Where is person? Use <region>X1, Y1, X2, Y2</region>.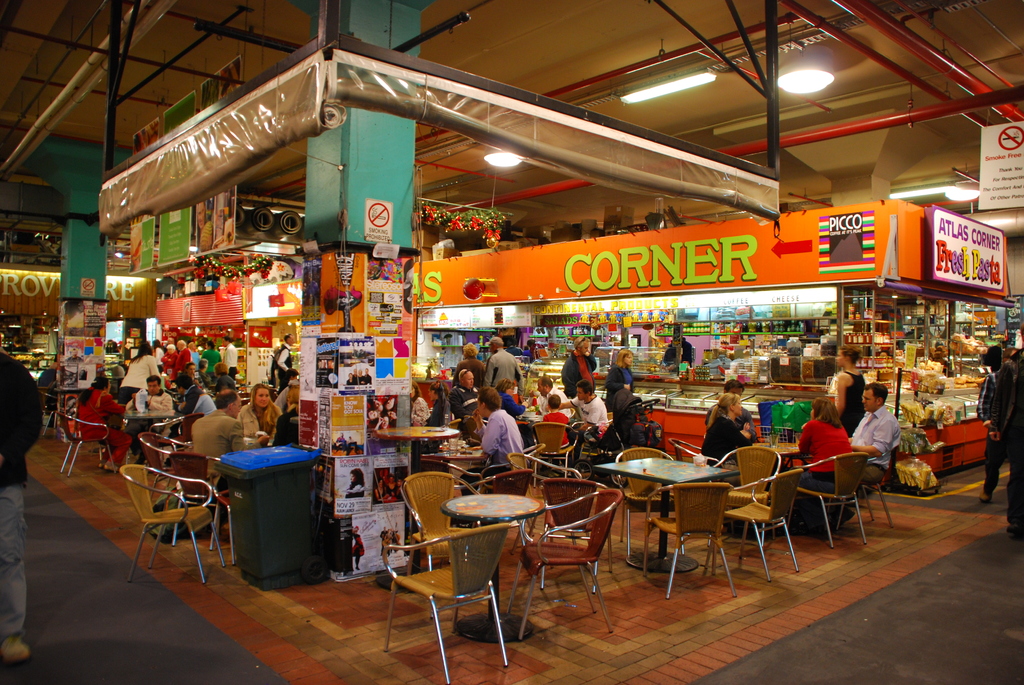
<region>483, 336, 524, 384</region>.
